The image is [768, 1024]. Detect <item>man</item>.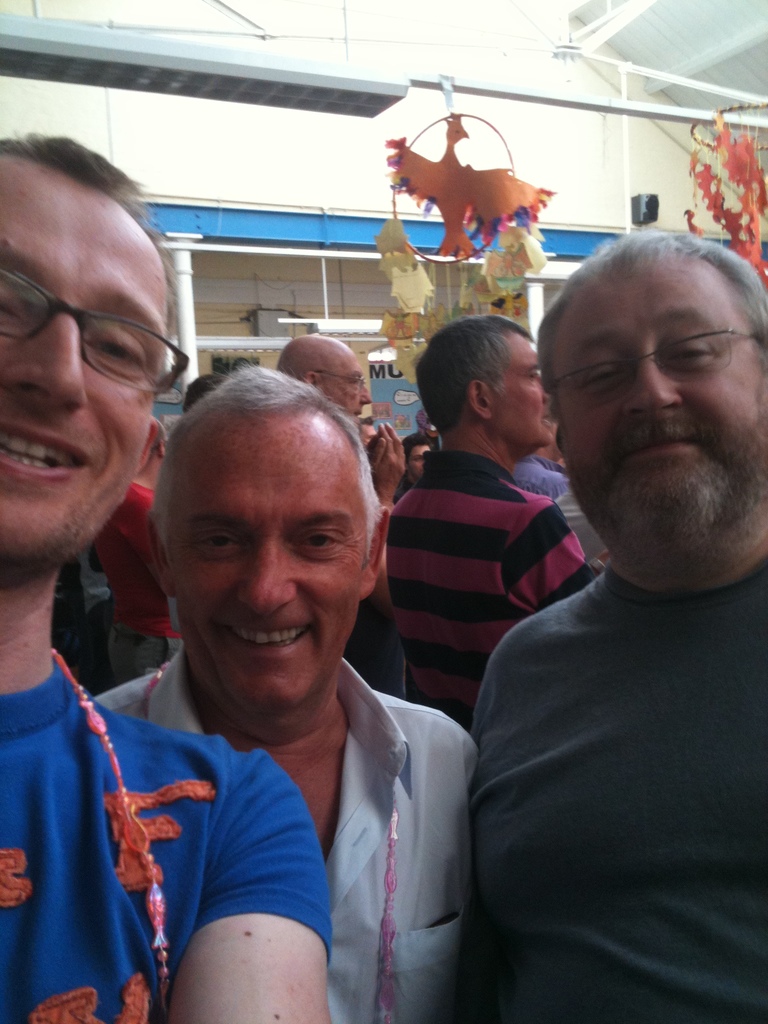
Detection: x1=184 y1=374 x2=227 y2=416.
